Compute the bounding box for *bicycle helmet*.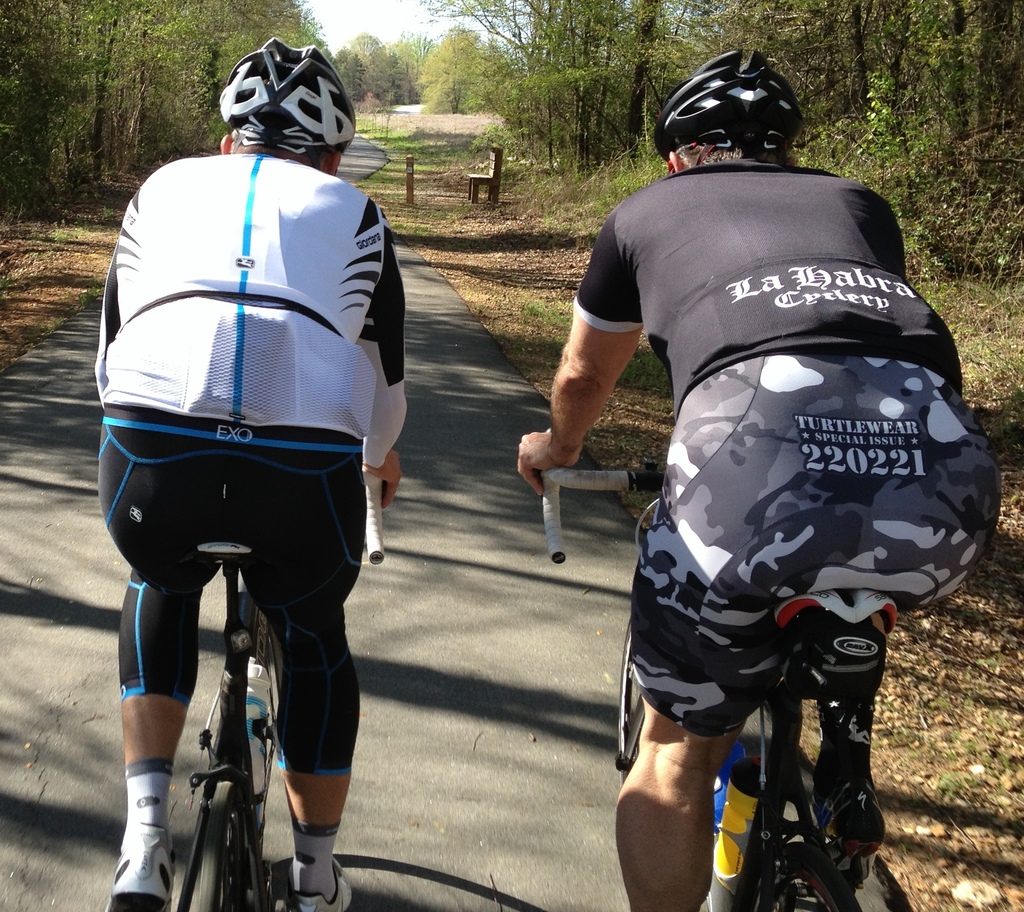
x1=216 y1=34 x2=360 y2=150.
